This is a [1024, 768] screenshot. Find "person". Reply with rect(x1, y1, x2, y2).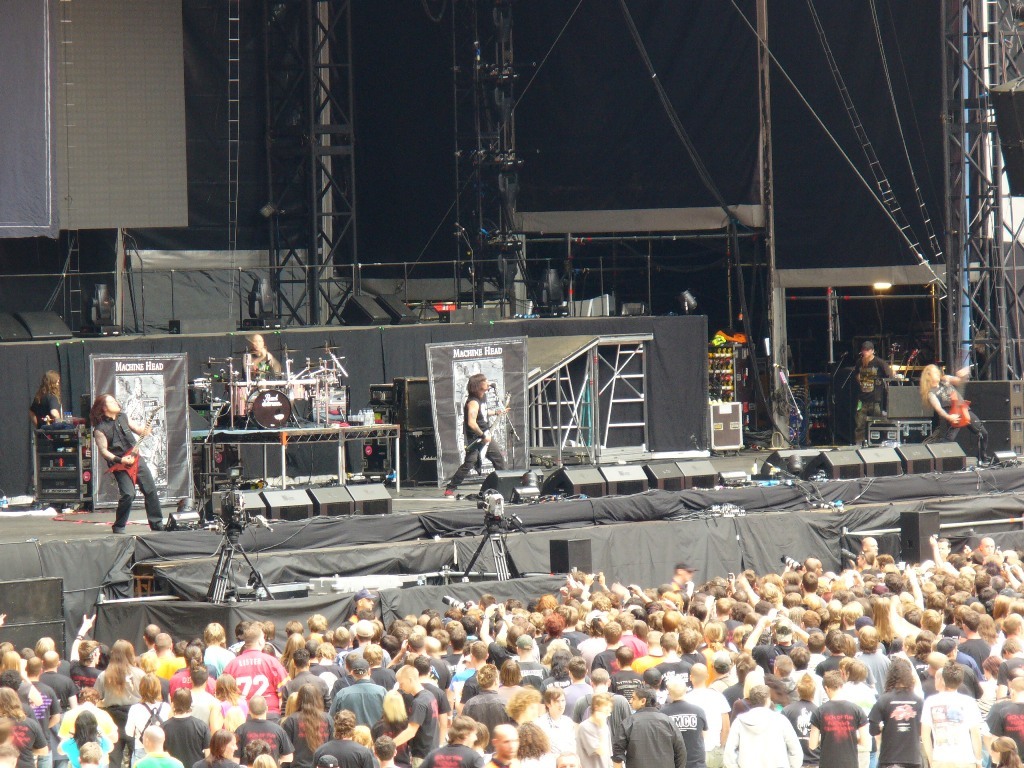
rect(454, 365, 509, 502).
